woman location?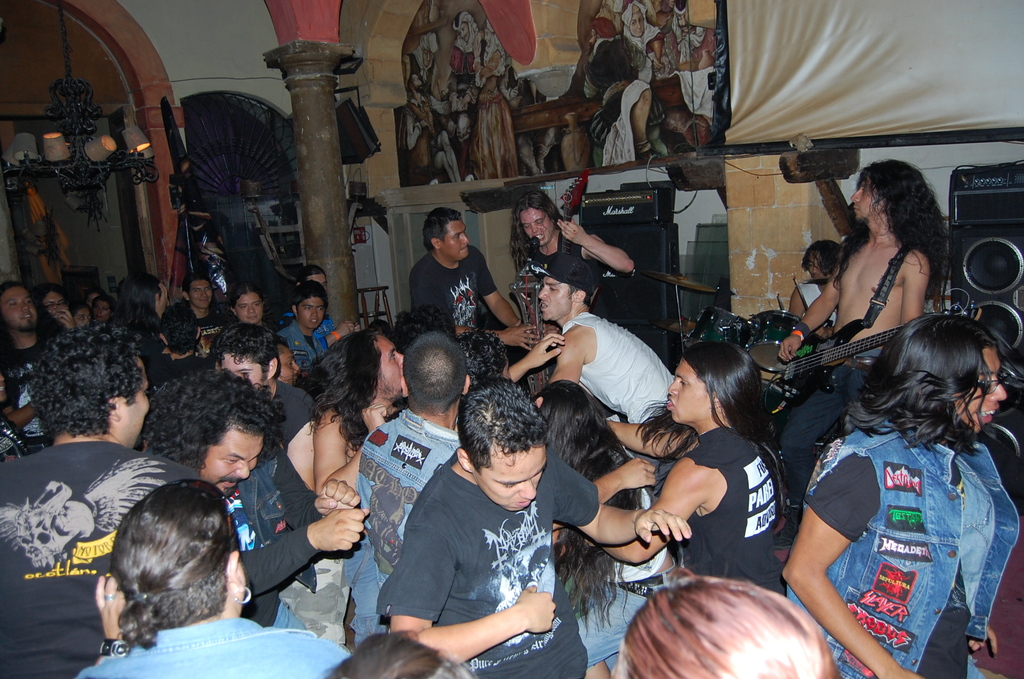
x1=604 y1=342 x2=785 y2=592
